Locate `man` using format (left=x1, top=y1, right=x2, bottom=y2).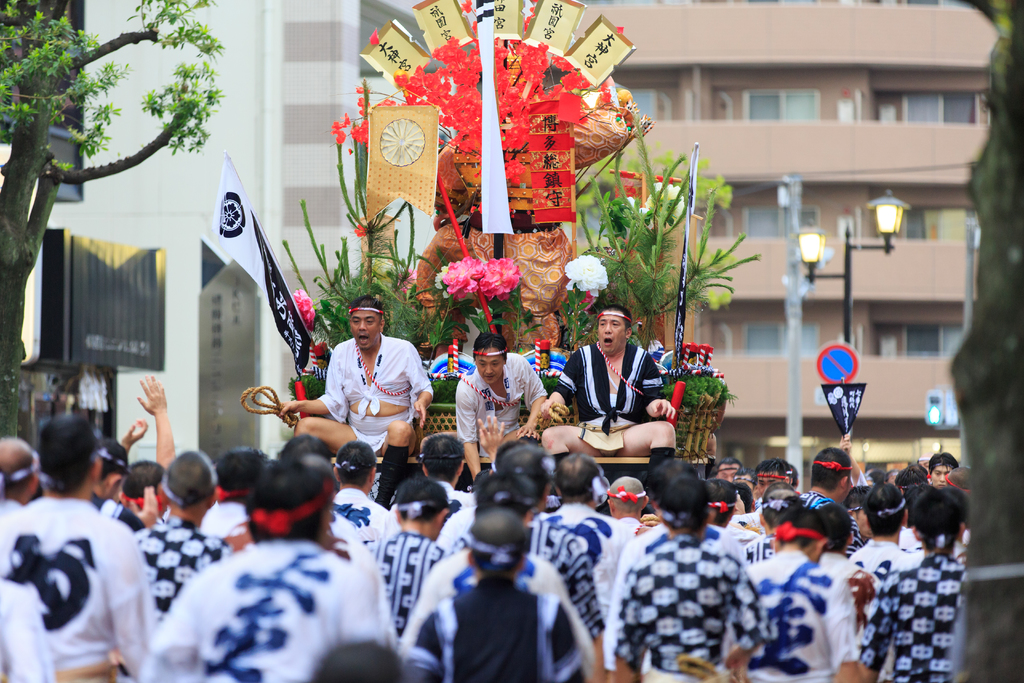
(left=298, top=295, right=431, bottom=508).
